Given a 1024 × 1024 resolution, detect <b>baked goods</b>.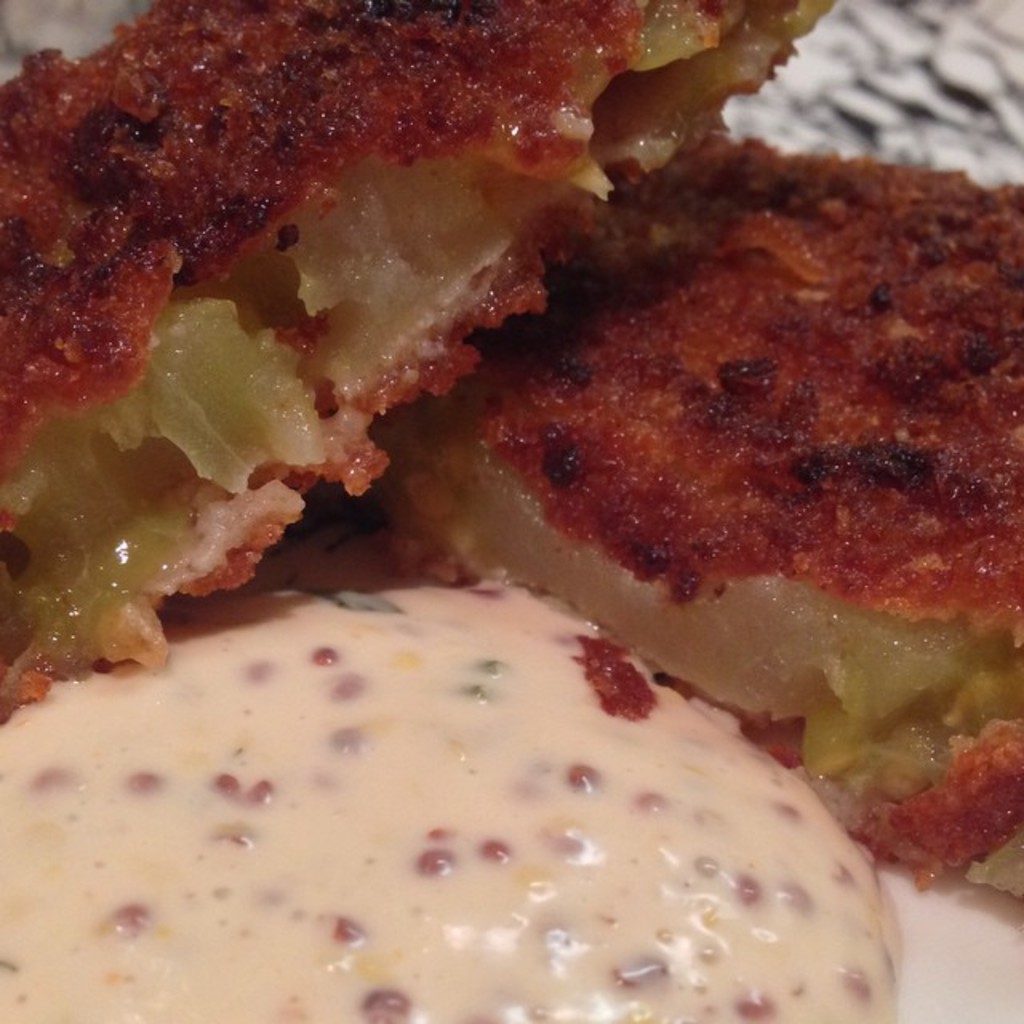
left=0, top=0, right=851, bottom=725.
